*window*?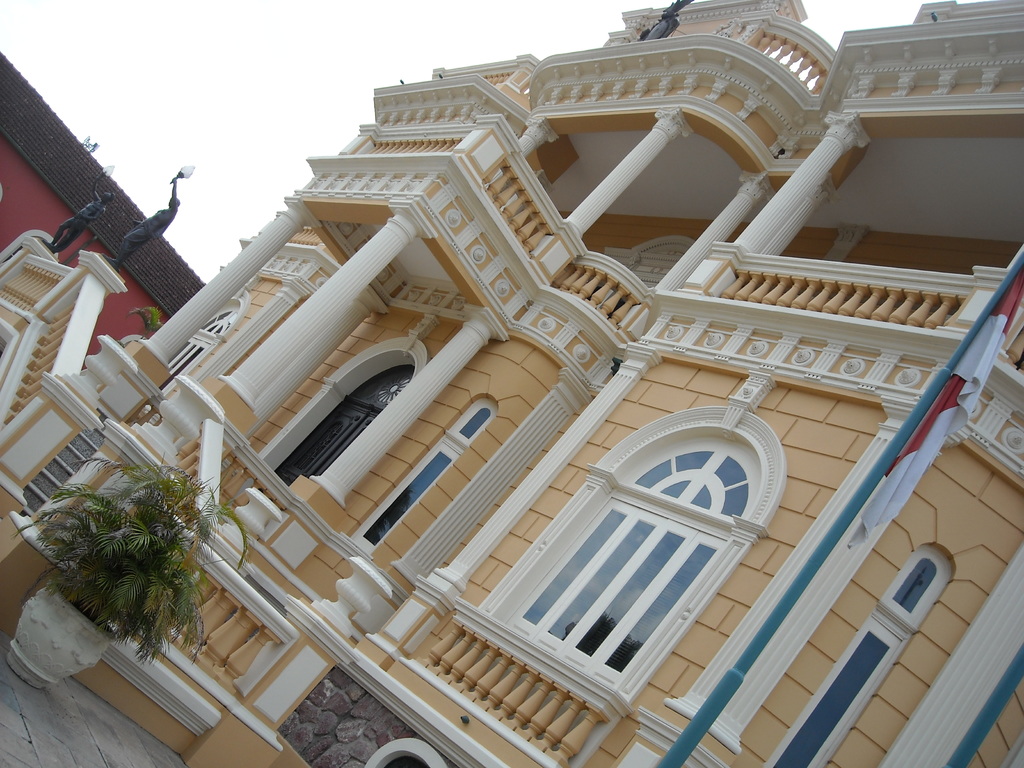
x1=758 y1=547 x2=955 y2=767
